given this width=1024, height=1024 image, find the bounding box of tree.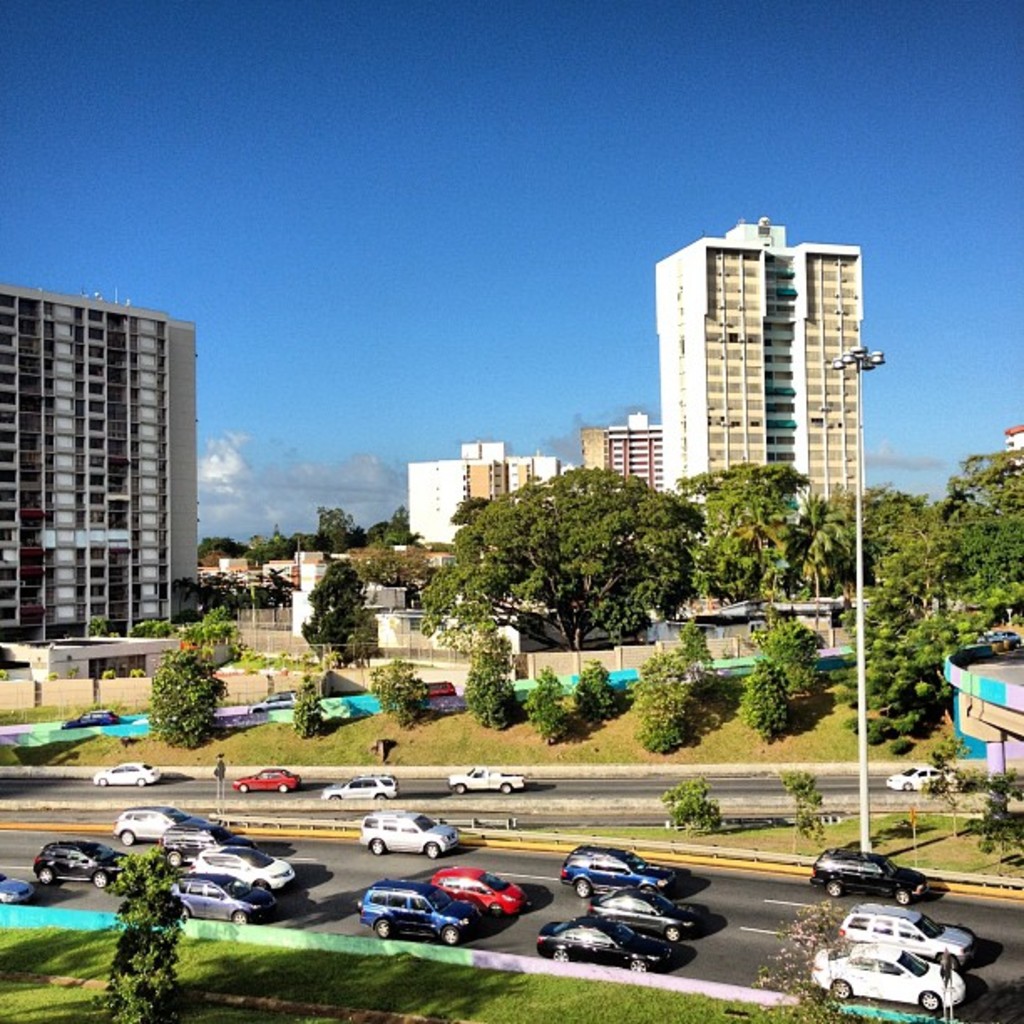
box(457, 659, 507, 728).
